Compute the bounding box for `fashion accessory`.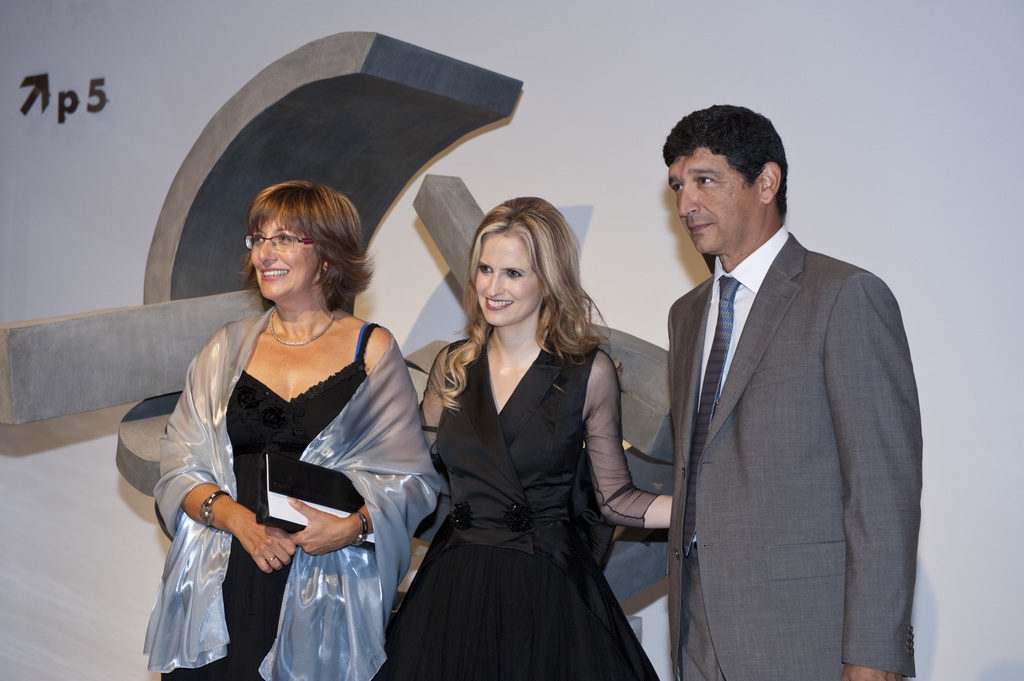
319/267/326/277.
